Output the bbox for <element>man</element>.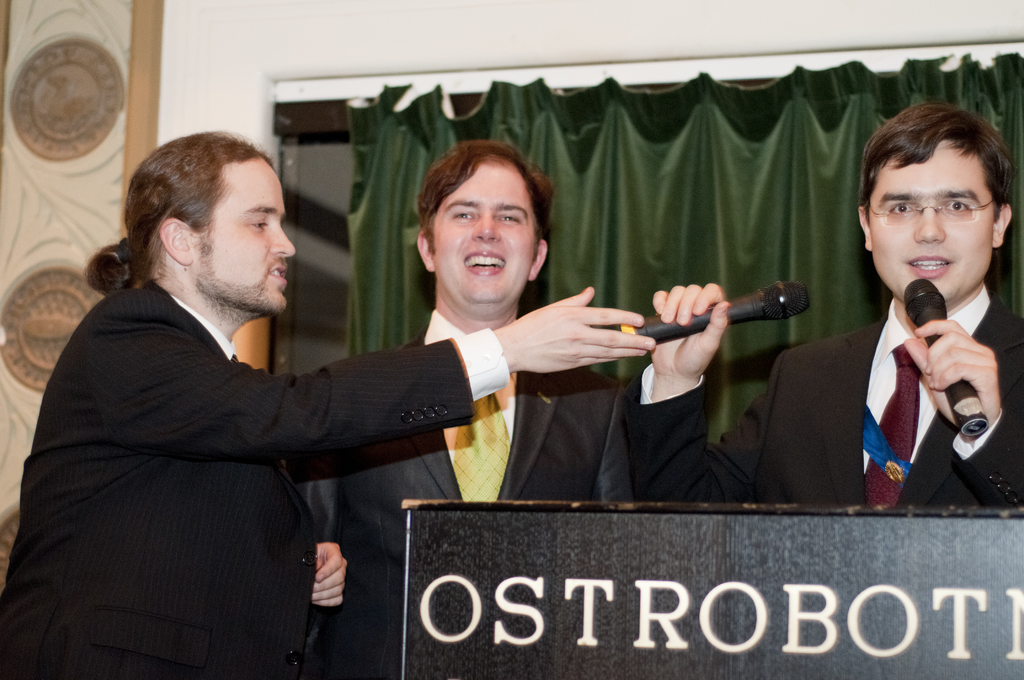
[left=0, top=129, right=657, bottom=678].
